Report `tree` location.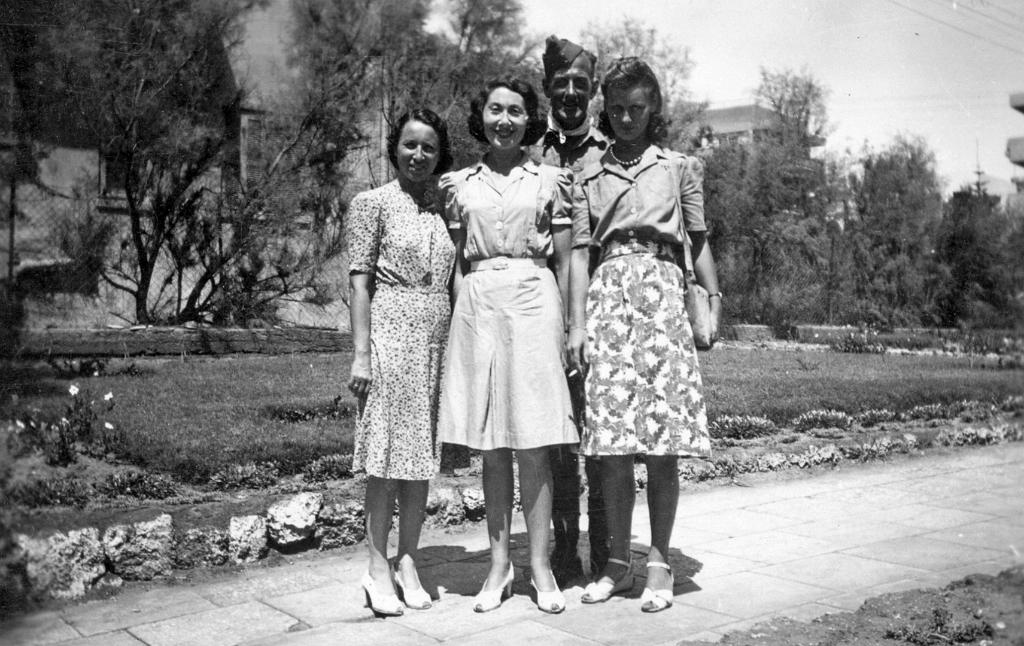
Report: <region>577, 10, 705, 149</region>.
